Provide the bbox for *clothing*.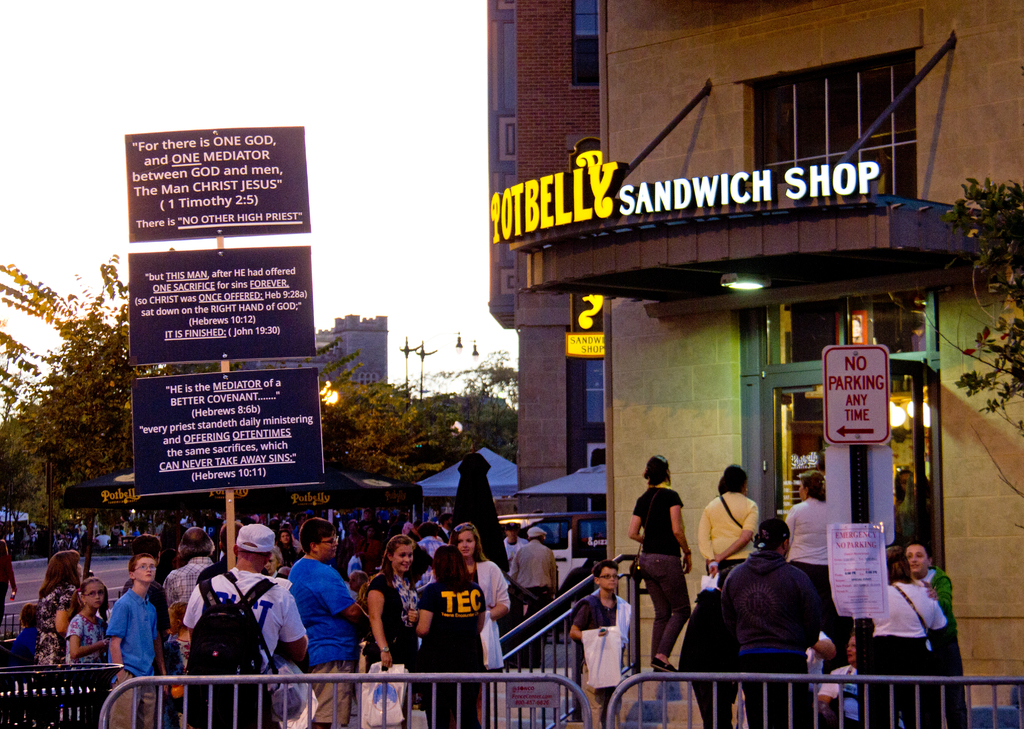
[924, 564, 967, 728].
